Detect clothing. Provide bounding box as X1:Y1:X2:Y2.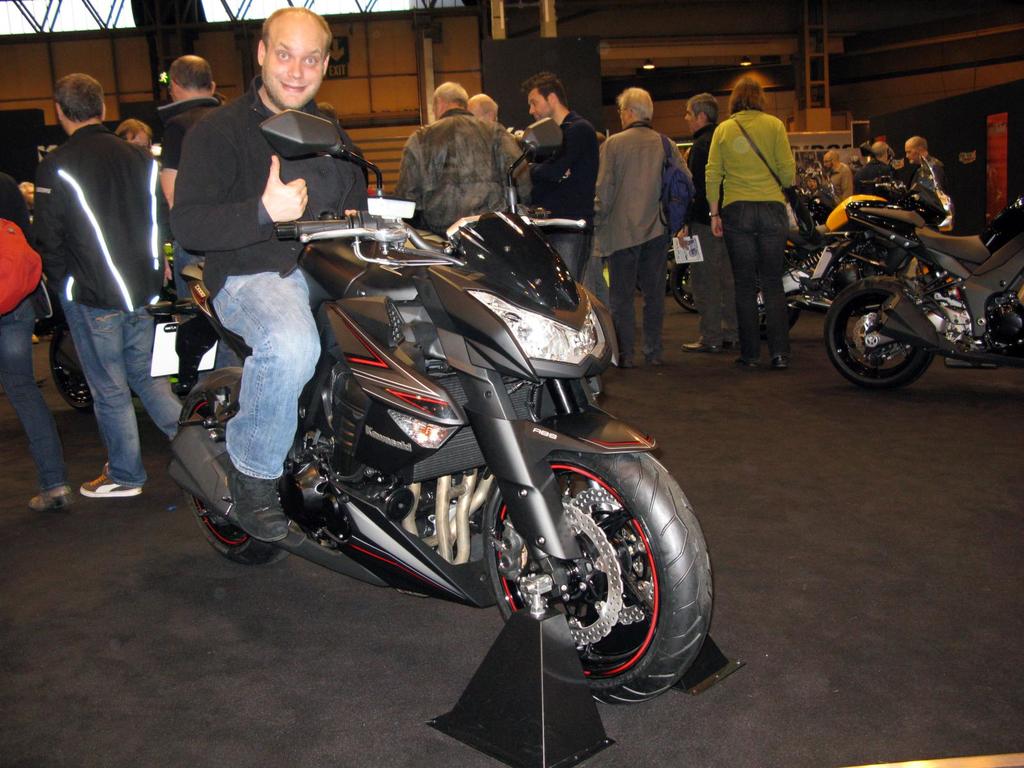
513:106:599:286.
